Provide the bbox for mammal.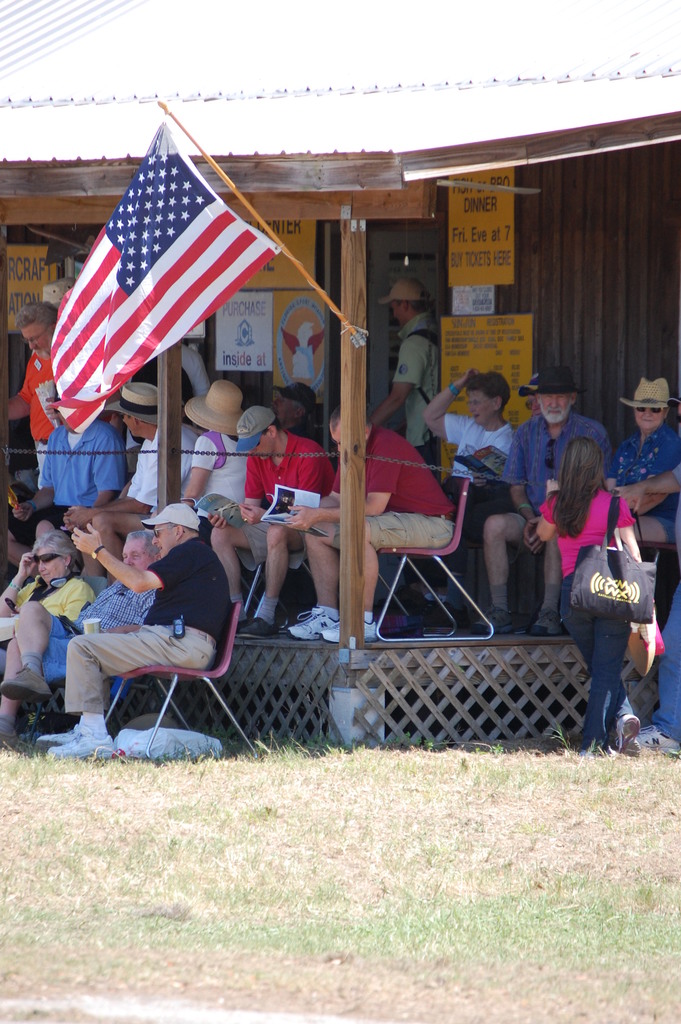
{"x1": 183, "y1": 376, "x2": 251, "y2": 516}.
